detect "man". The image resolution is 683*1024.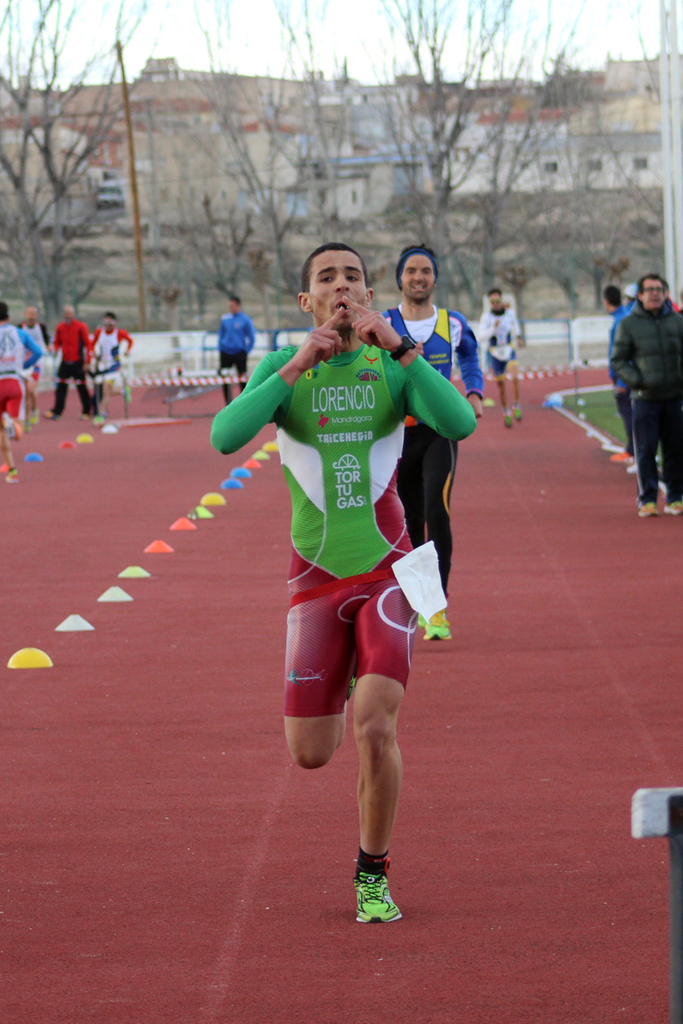
locate(0, 300, 35, 488).
